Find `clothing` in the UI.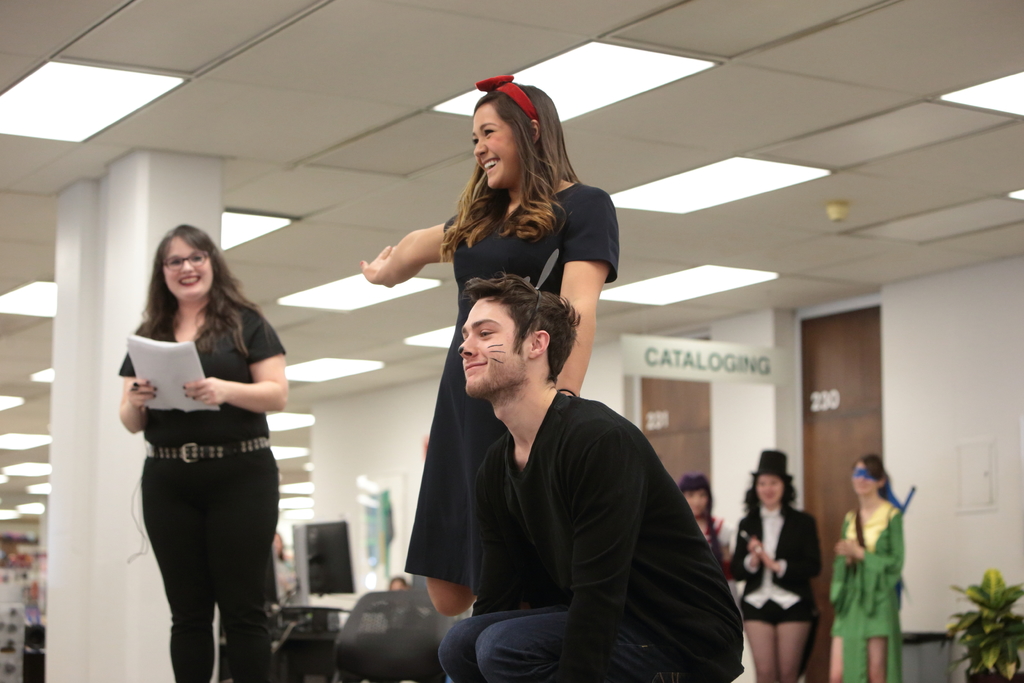
UI element at locate(438, 390, 744, 682).
